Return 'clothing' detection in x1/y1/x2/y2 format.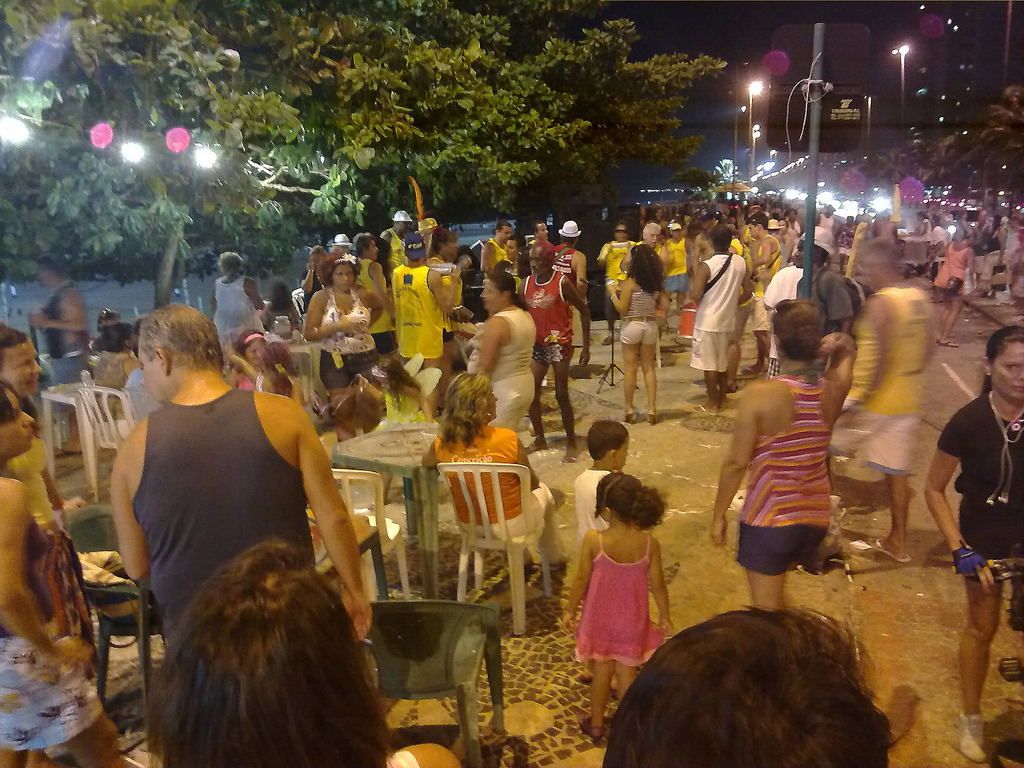
213/278/275/346.
